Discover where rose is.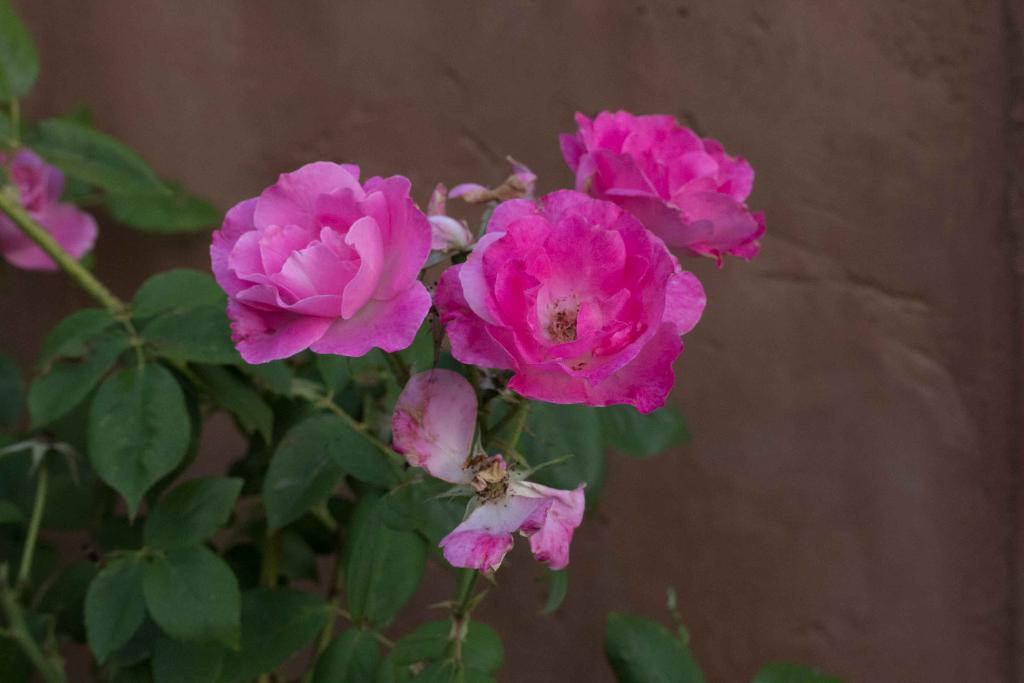
Discovered at [432,189,707,416].
